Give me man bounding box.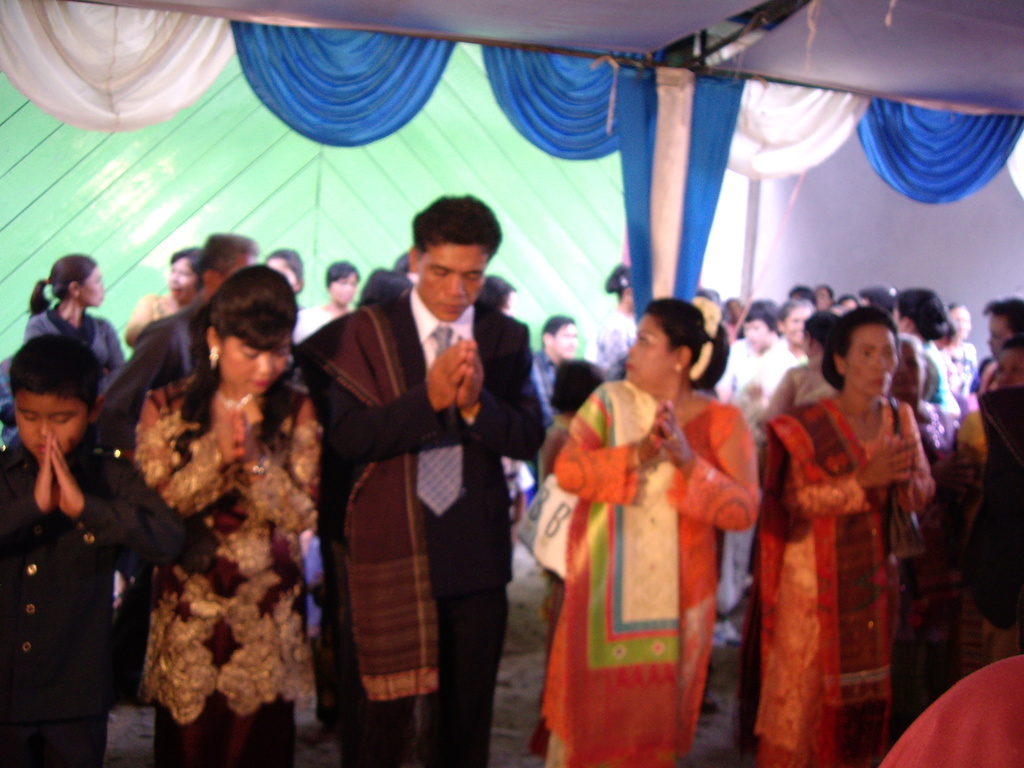
[296, 200, 541, 742].
